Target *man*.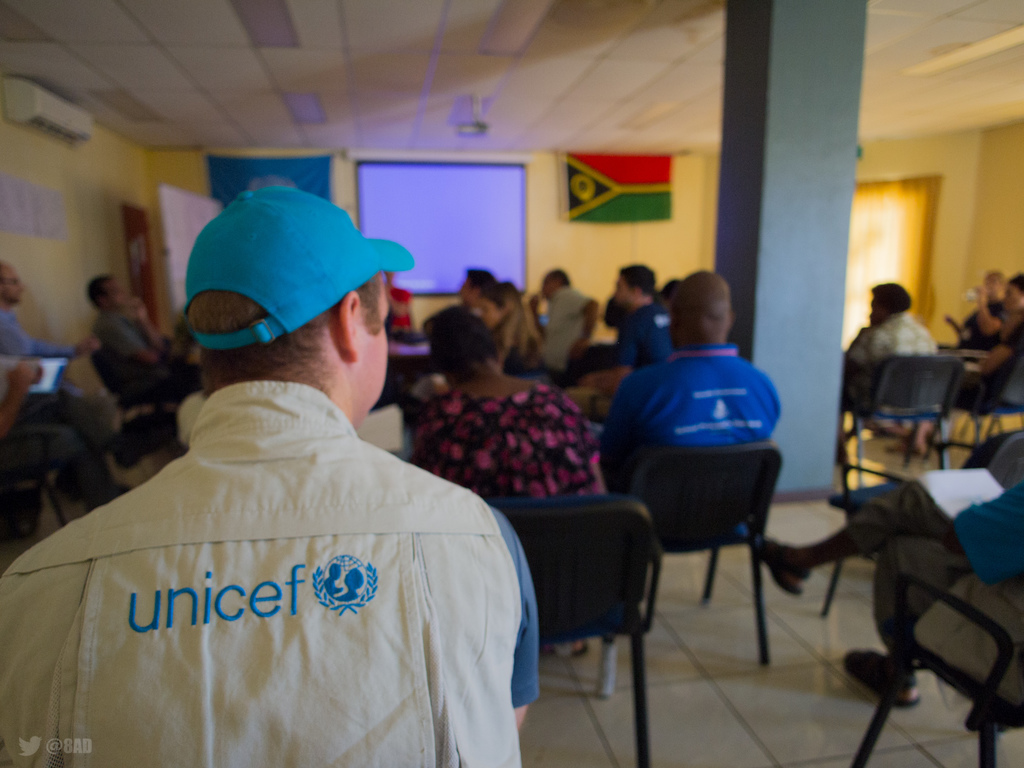
Target region: region(454, 265, 496, 312).
